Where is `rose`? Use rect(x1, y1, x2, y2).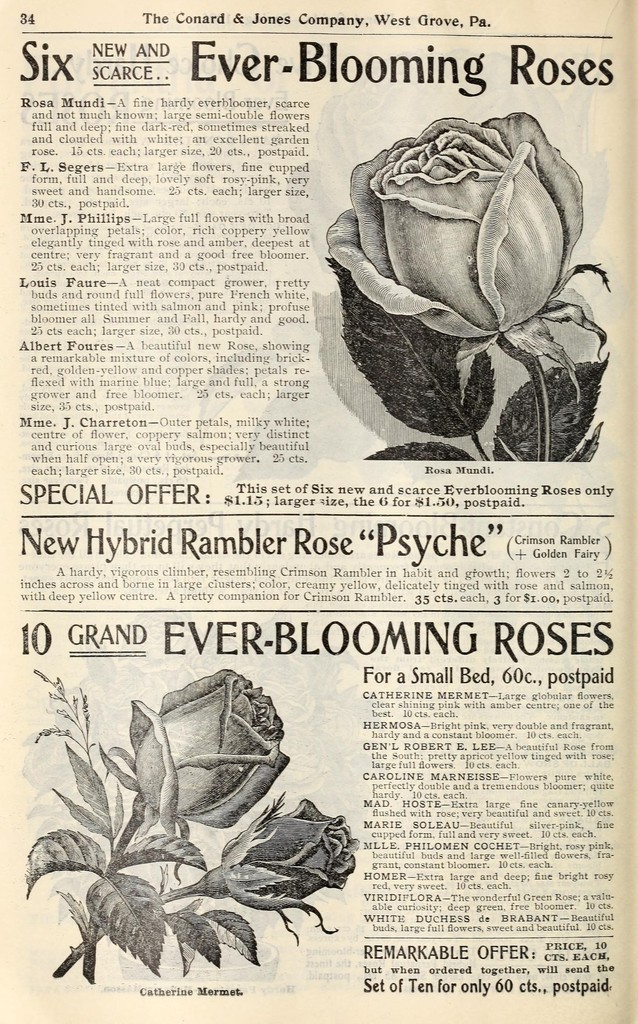
rect(323, 109, 587, 342).
